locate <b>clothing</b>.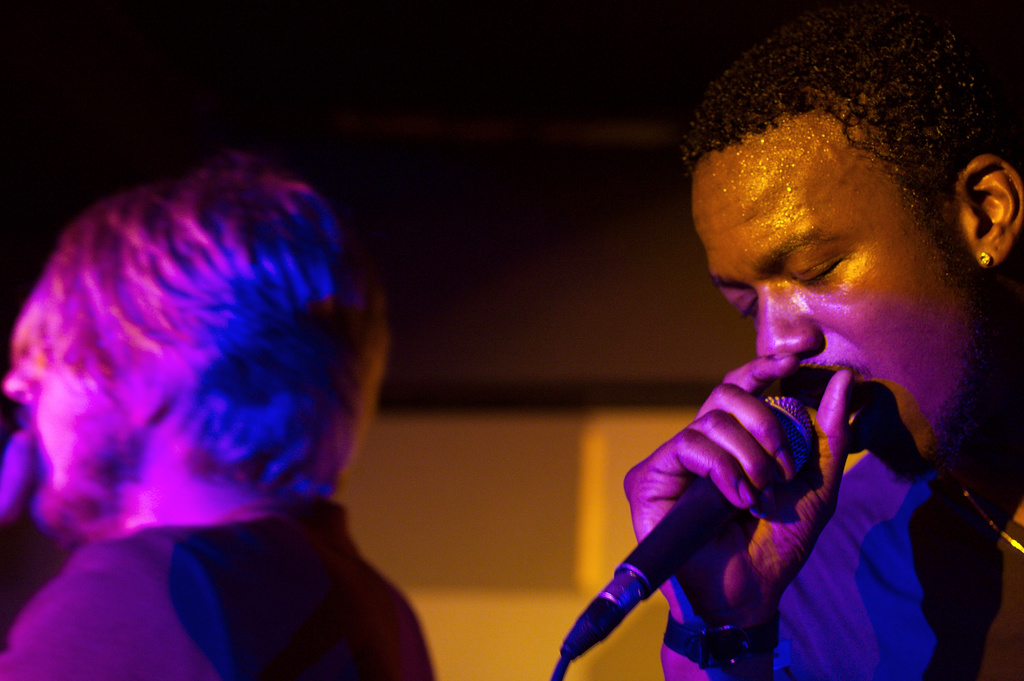
Bounding box: <bbox>771, 450, 1023, 680</bbox>.
